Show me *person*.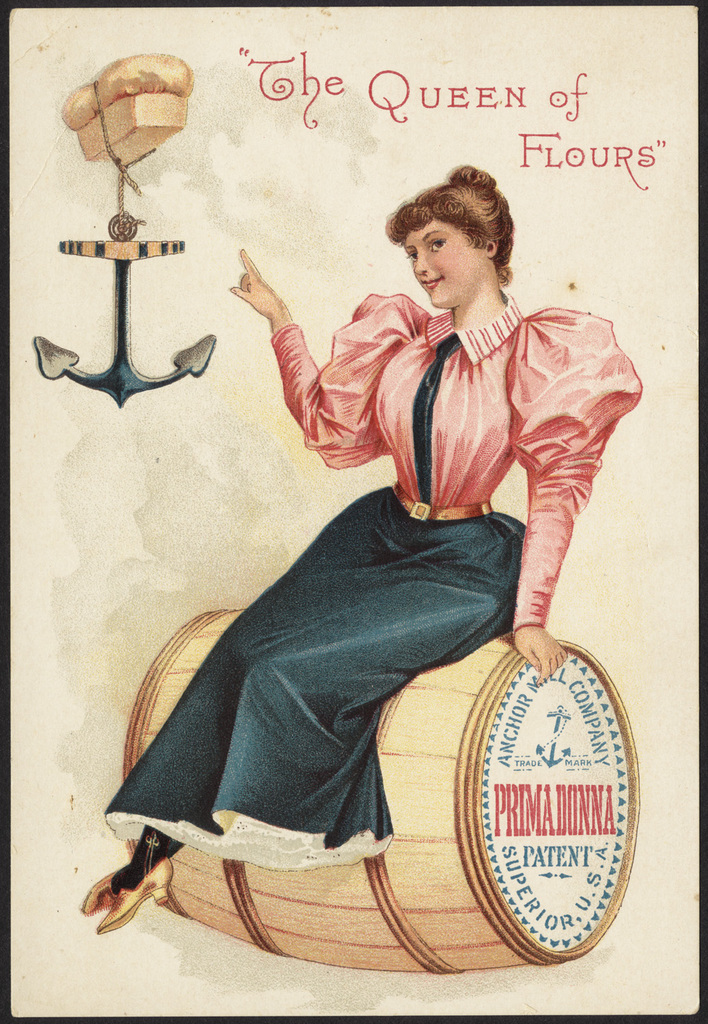
*person* is here: 138 147 606 955.
